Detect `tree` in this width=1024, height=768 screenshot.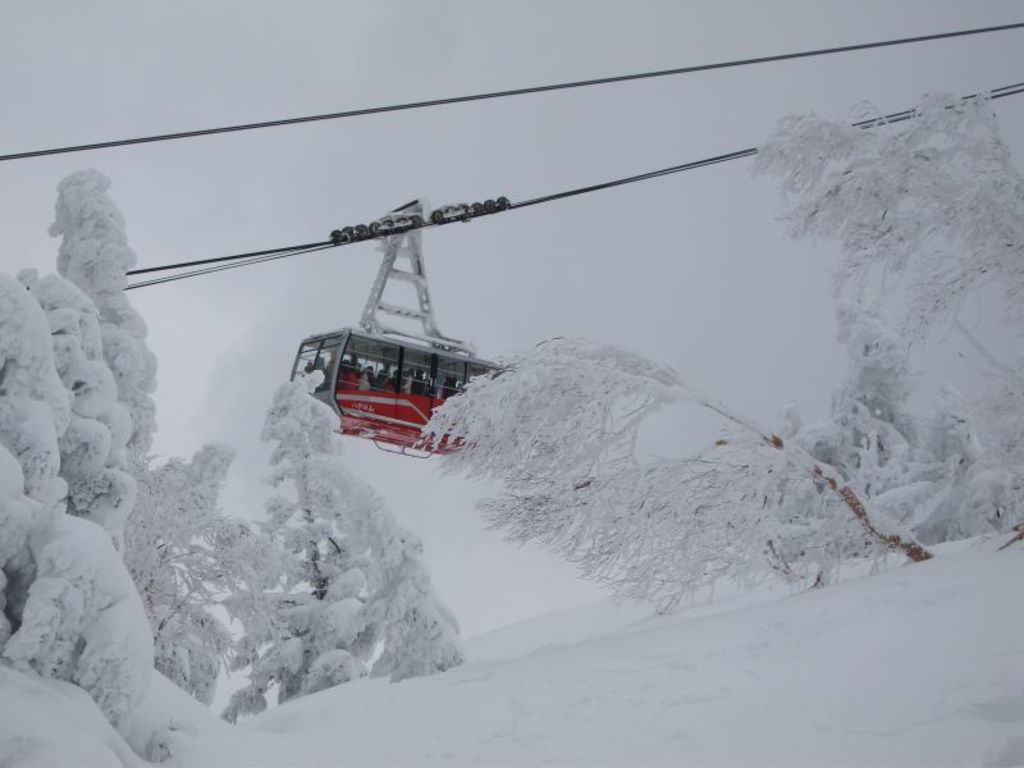
Detection: x1=408 y1=338 x2=946 y2=628.
